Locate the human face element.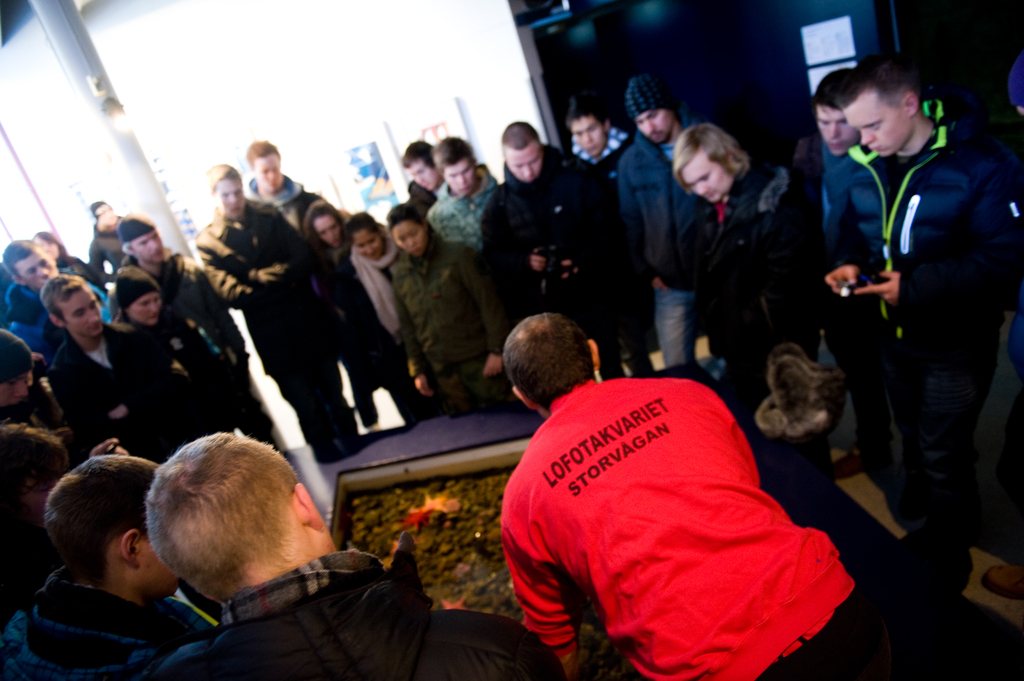
Element bbox: box=[681, 147, 732, 202].
